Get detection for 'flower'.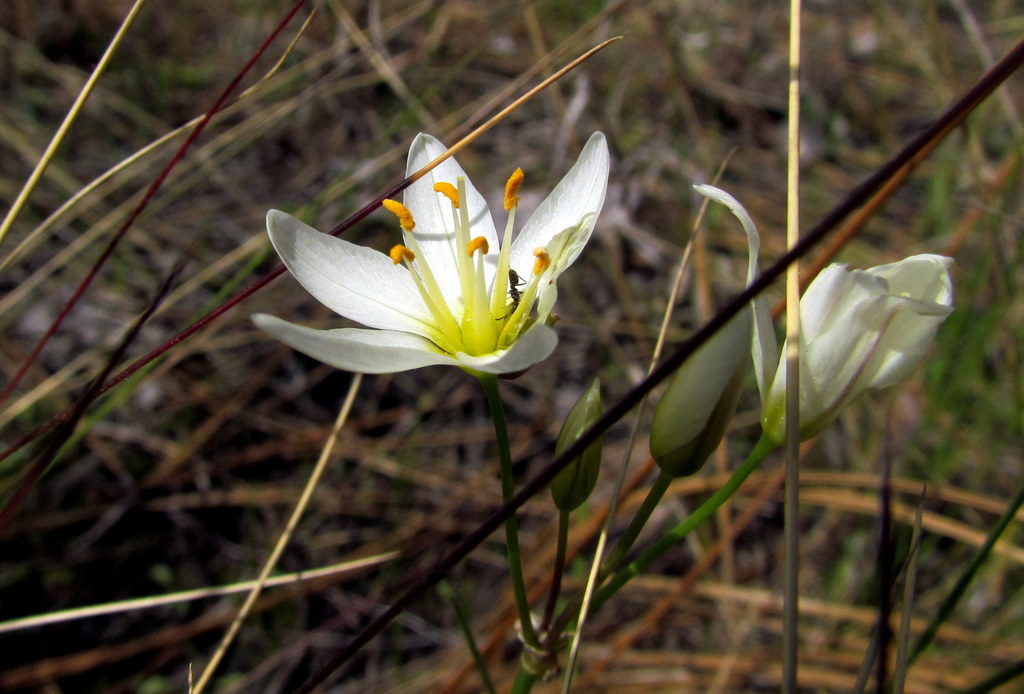
Detection: x1=645, y1=305, x2=765, y2=484.
